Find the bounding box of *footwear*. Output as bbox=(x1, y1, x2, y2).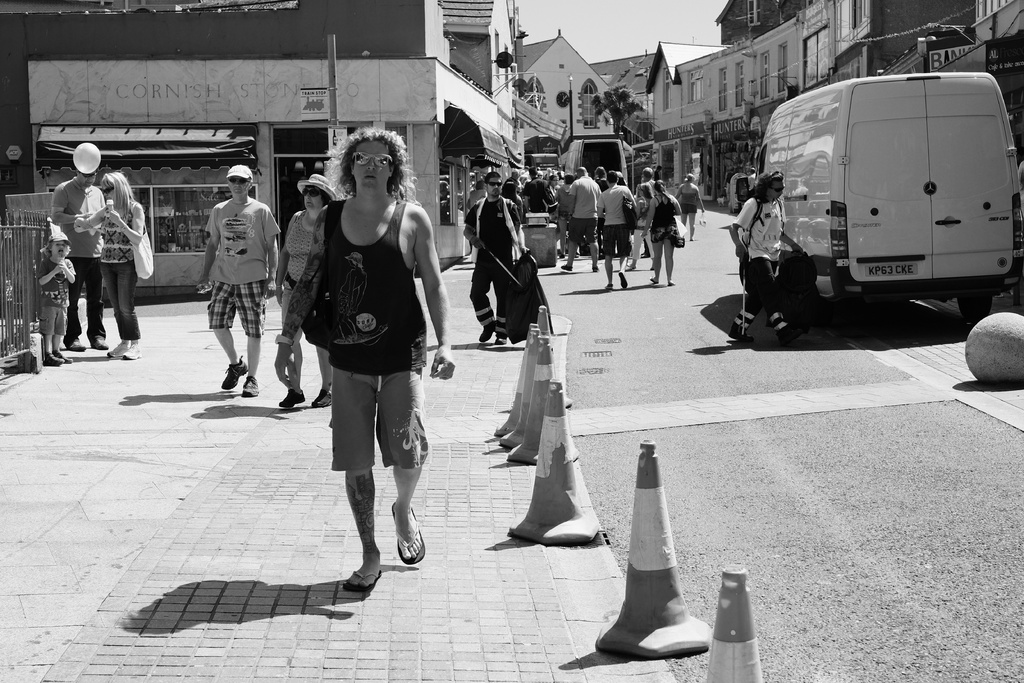
bbox=(281, 388, 305, 409).
